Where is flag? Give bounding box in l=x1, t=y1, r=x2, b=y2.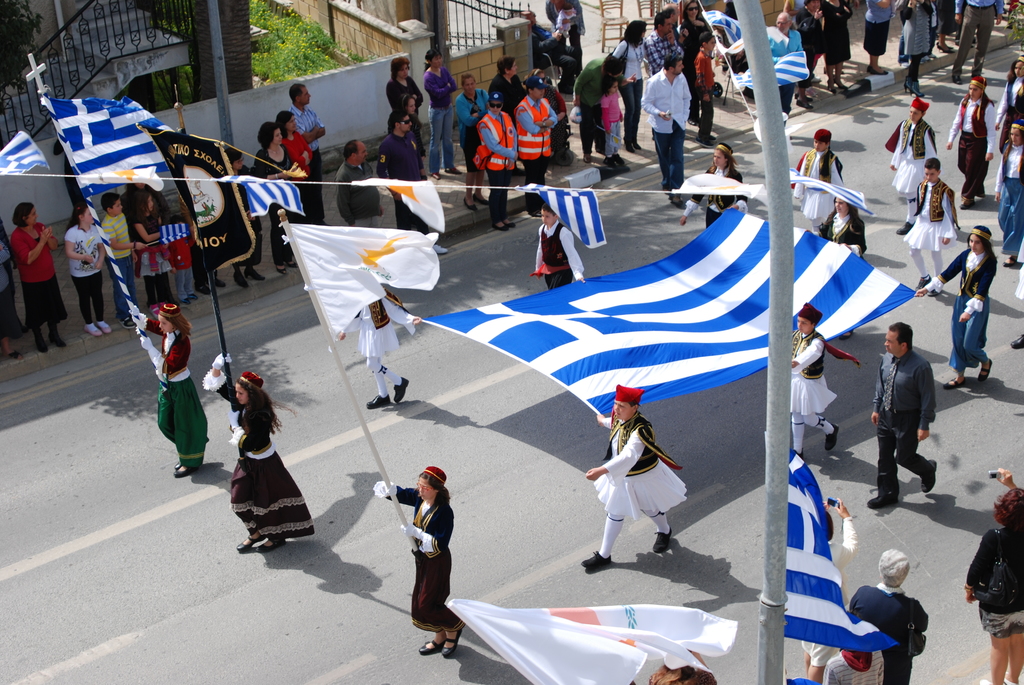
l=139, t=122, r=307, b=282.
